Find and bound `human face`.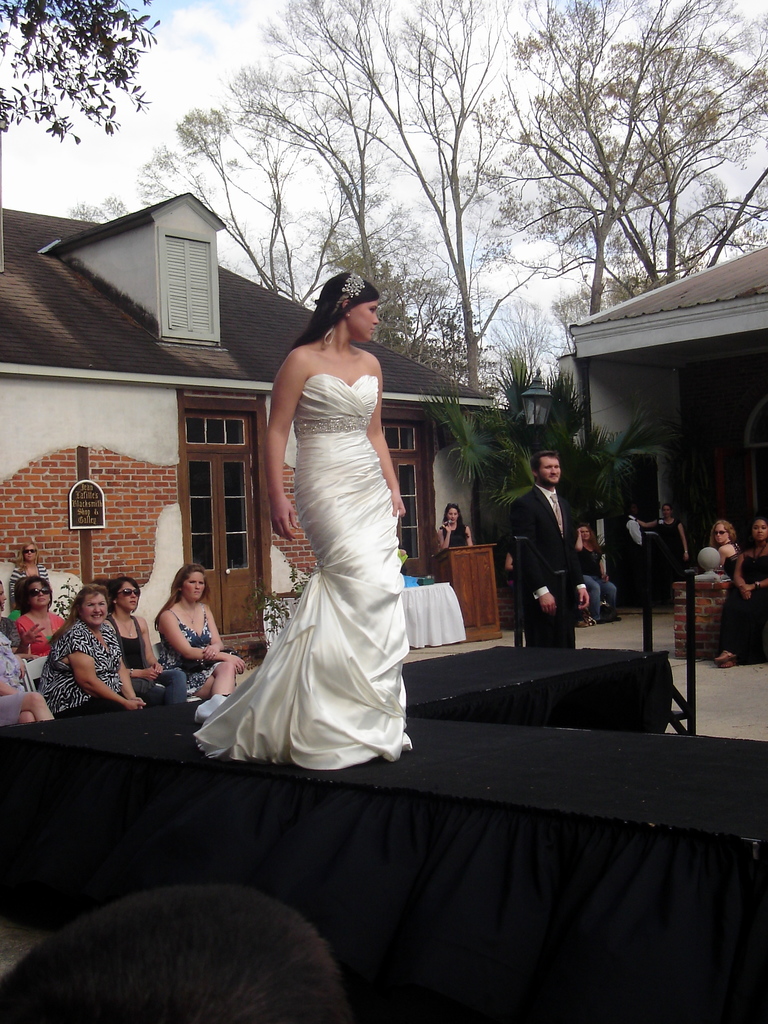
Bound: {"x1": 81, "y1": 594, "x2": 108, "y2": 622}.
